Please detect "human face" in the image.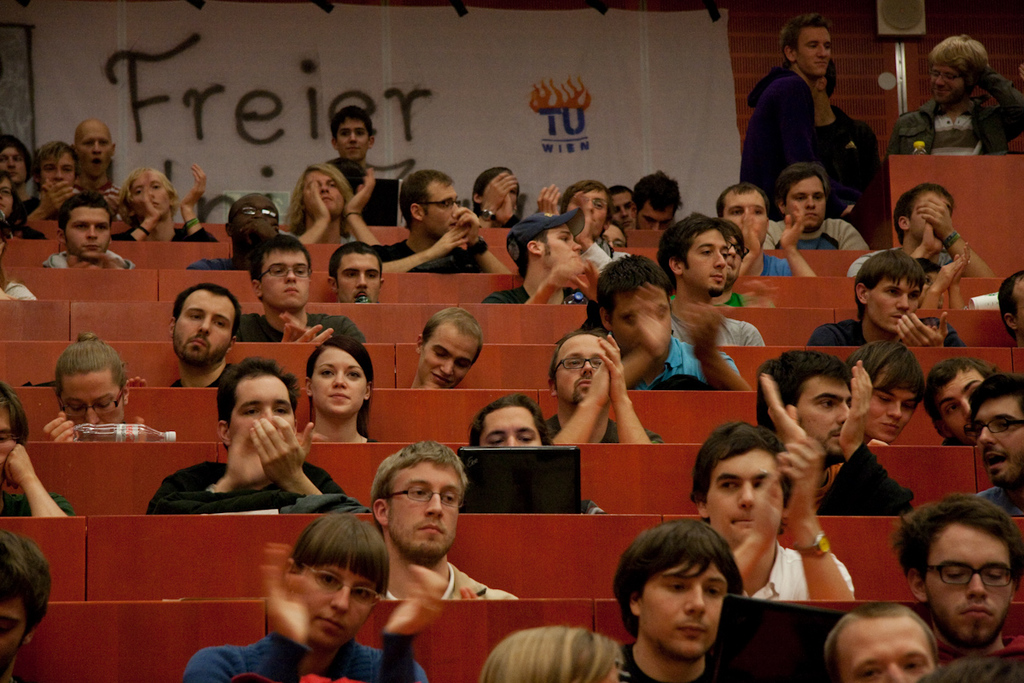
<box>424,335,474,383</box>.
